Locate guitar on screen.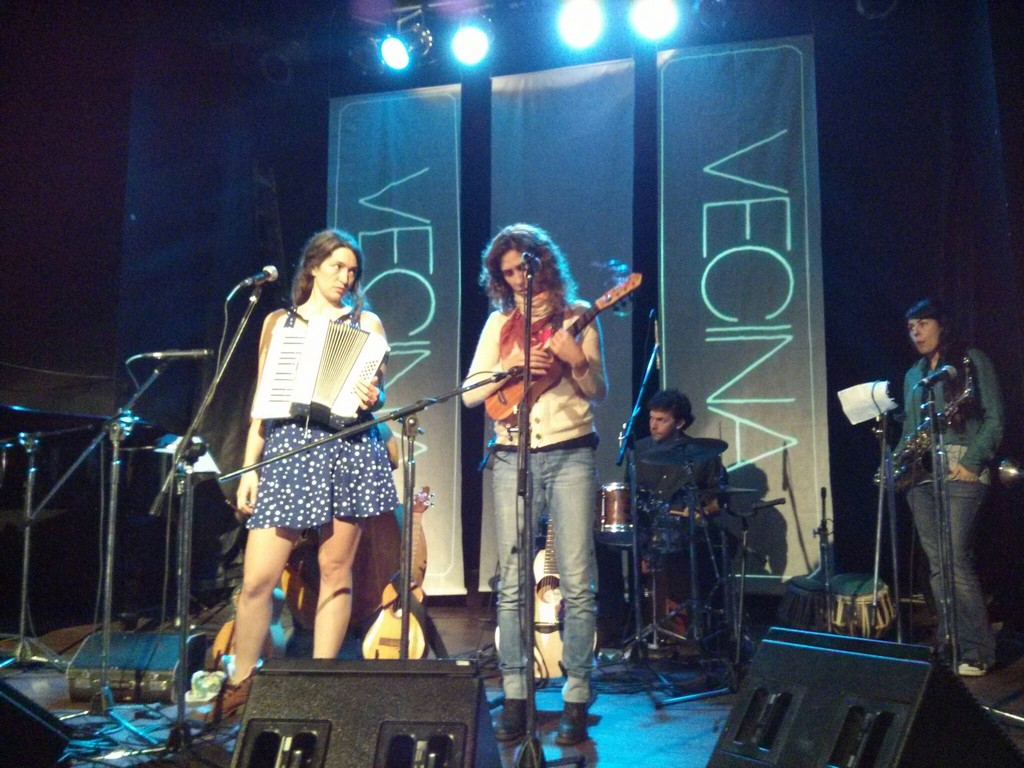
On screen at region(459, 267, 631, 466).
